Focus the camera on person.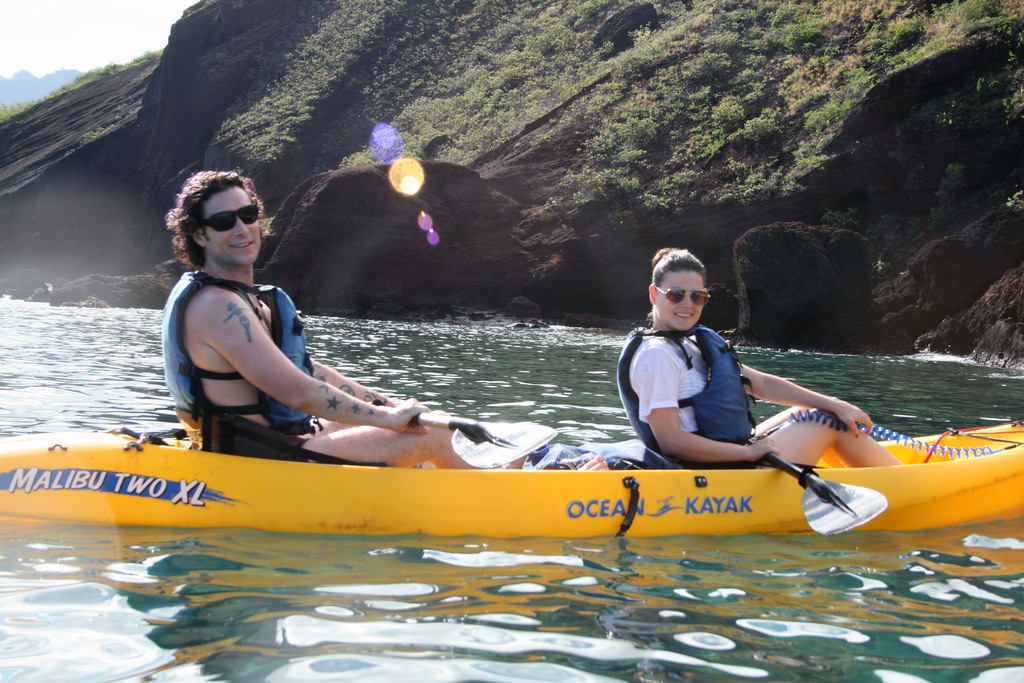
Focus region: (x1=616, y1=240, x2=903, y2=461).
